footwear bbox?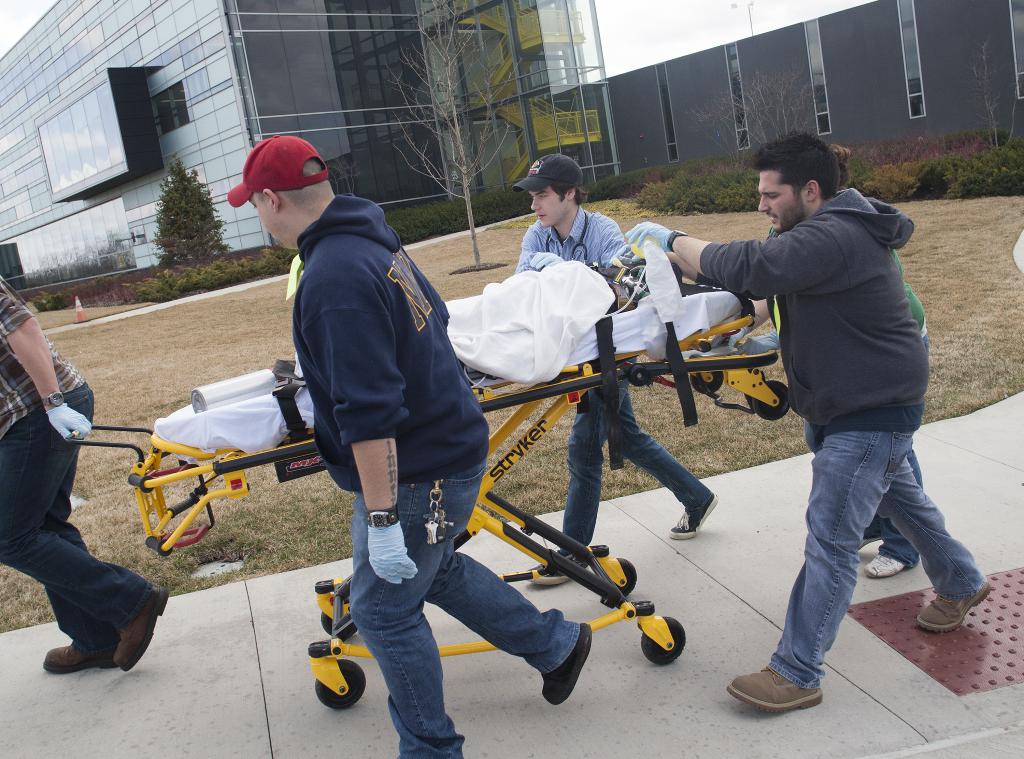
x1=918 y1=579 x2=995 y2=636
